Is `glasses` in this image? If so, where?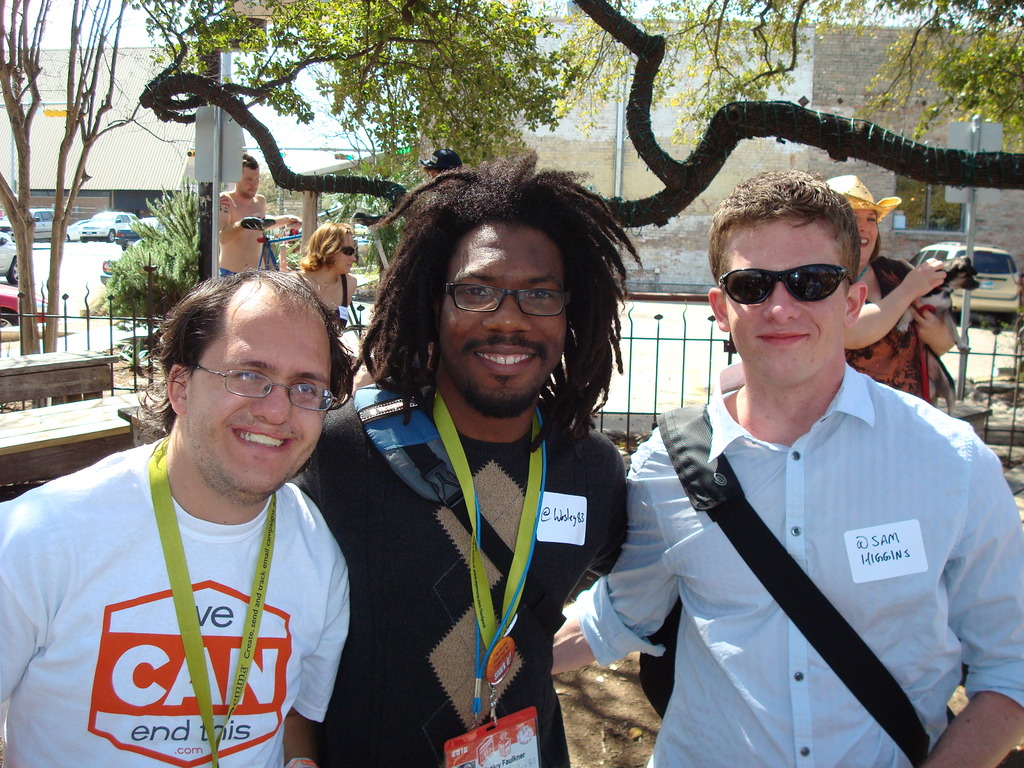
Yes, at [444,278,578,326].
